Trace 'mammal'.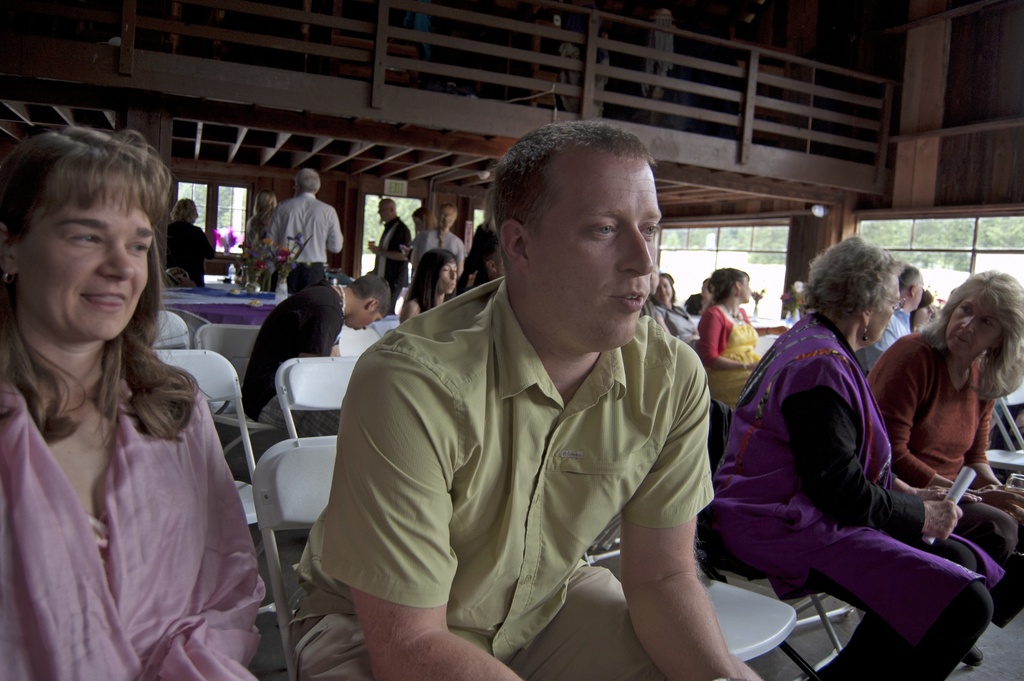
Traced to {"left": 303, "top": 162, "right": 774, "bottom": 664}.
